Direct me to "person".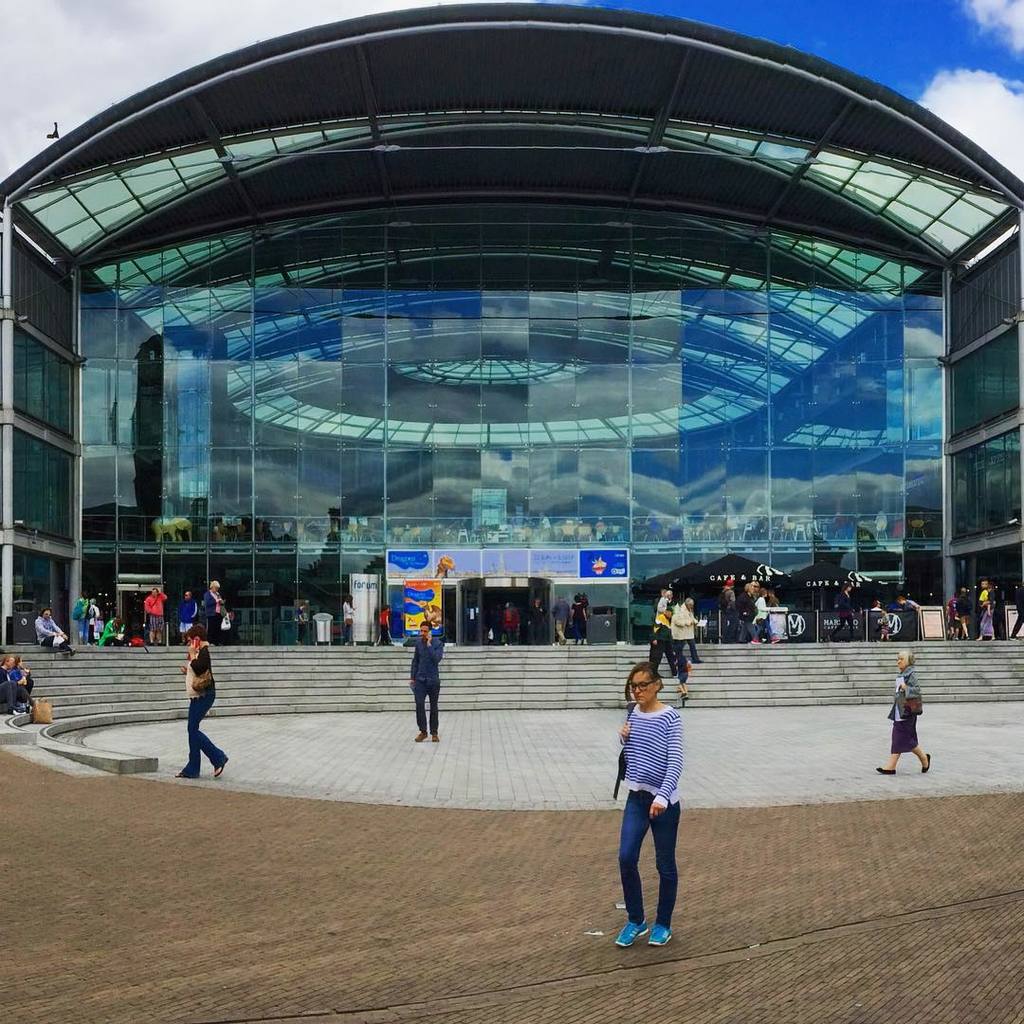
Direction: pyautogui.locateOnScreen(403, 619, 444, 741).
